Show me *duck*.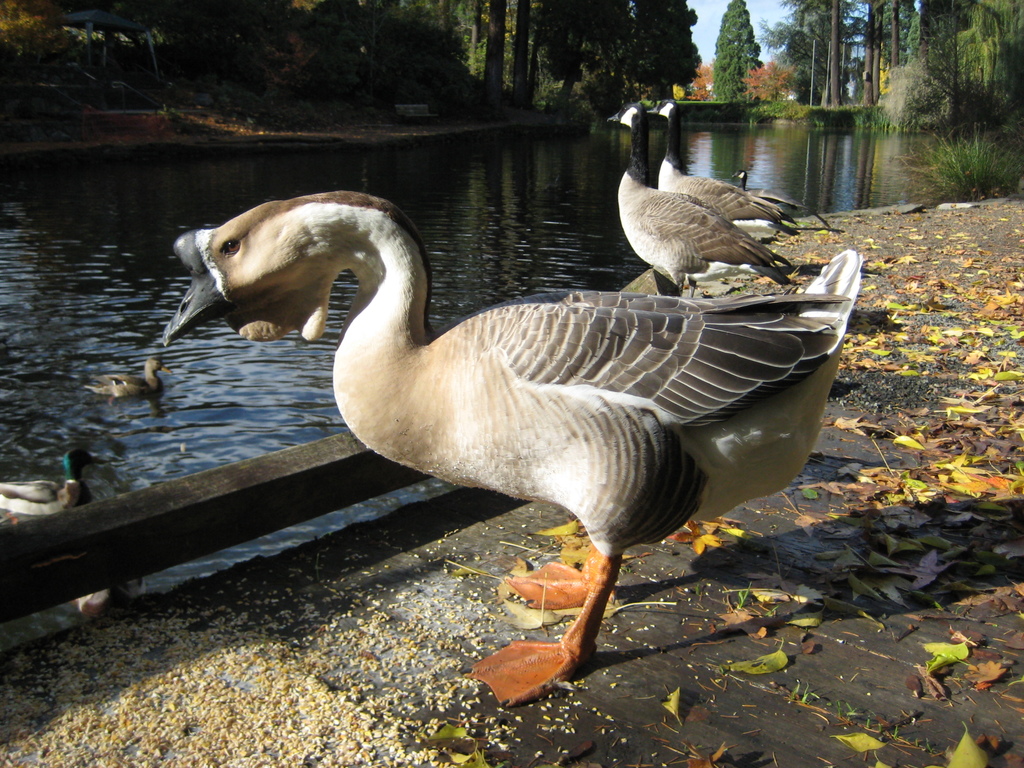
*duck* is here: x1=652 y1=99 x2=821 y2=258.
